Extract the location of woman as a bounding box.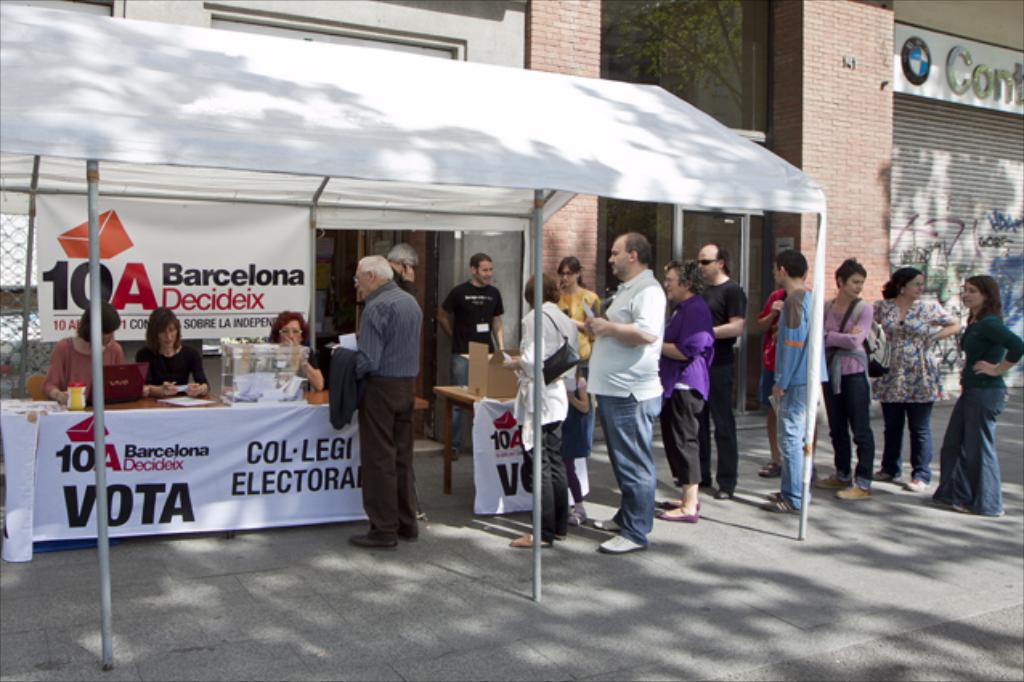
(left=809, top=258, right=873, bottom=507).
